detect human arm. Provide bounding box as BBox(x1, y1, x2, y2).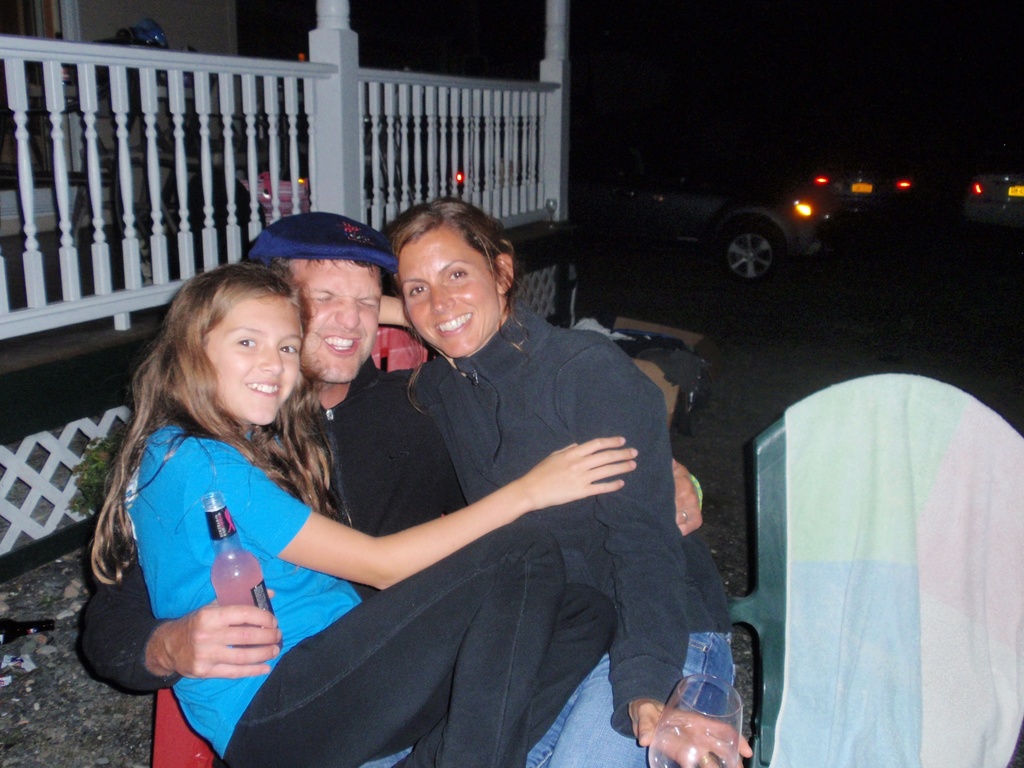
BBox(191, 433, 643, 604).
